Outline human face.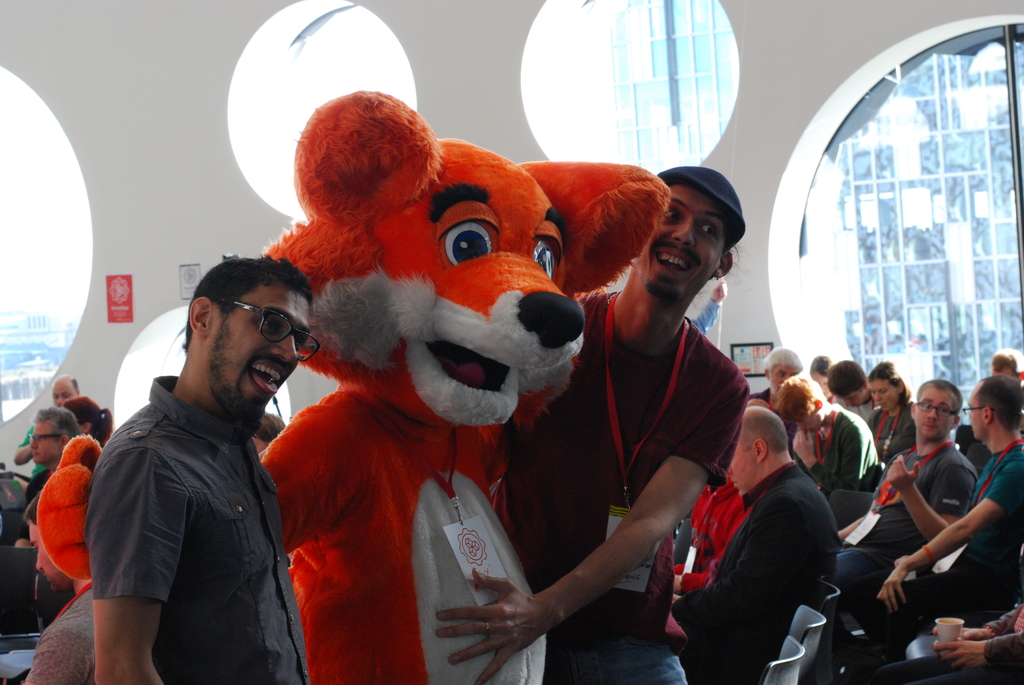
Outline: bbox(914, 384, 956, 439).
